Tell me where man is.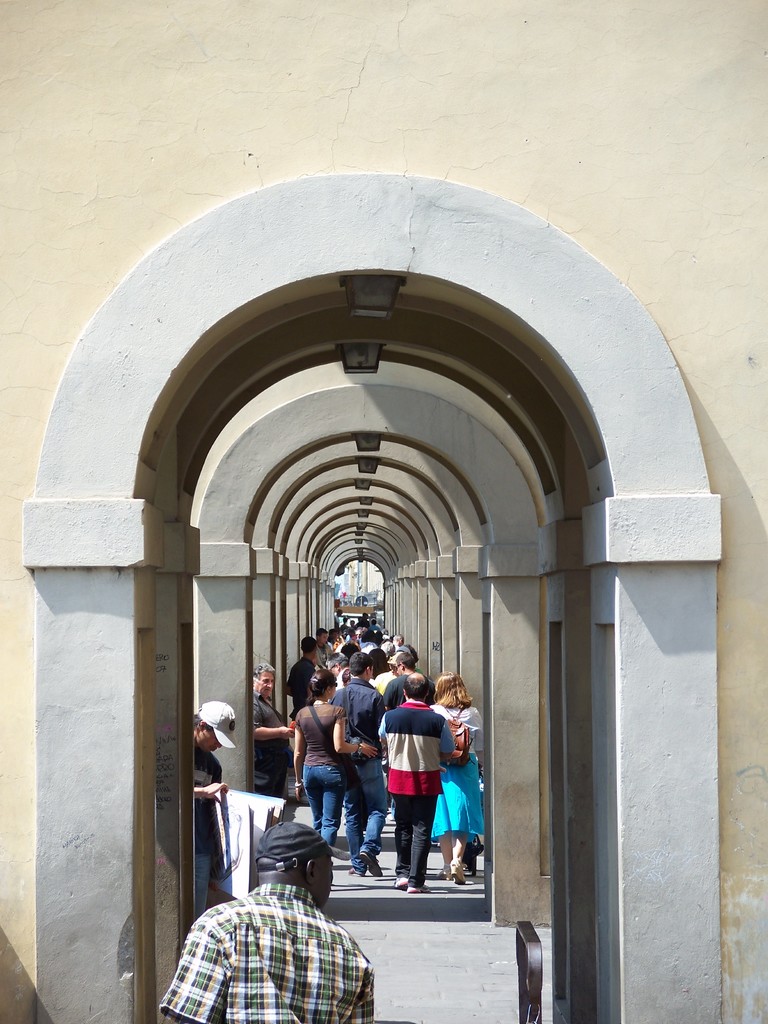
man is at [189, 701, 236, 928].
